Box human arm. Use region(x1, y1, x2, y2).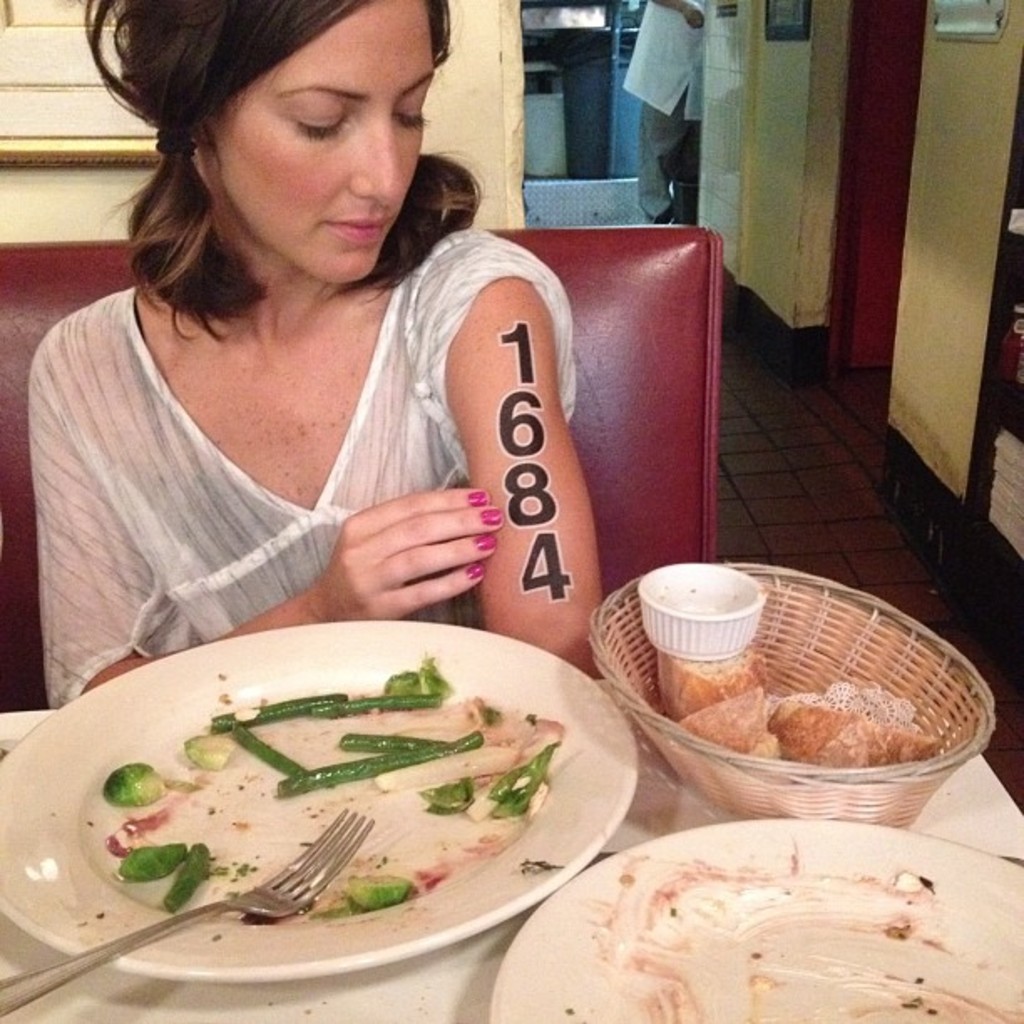
region(25, 338, 505, 709).
